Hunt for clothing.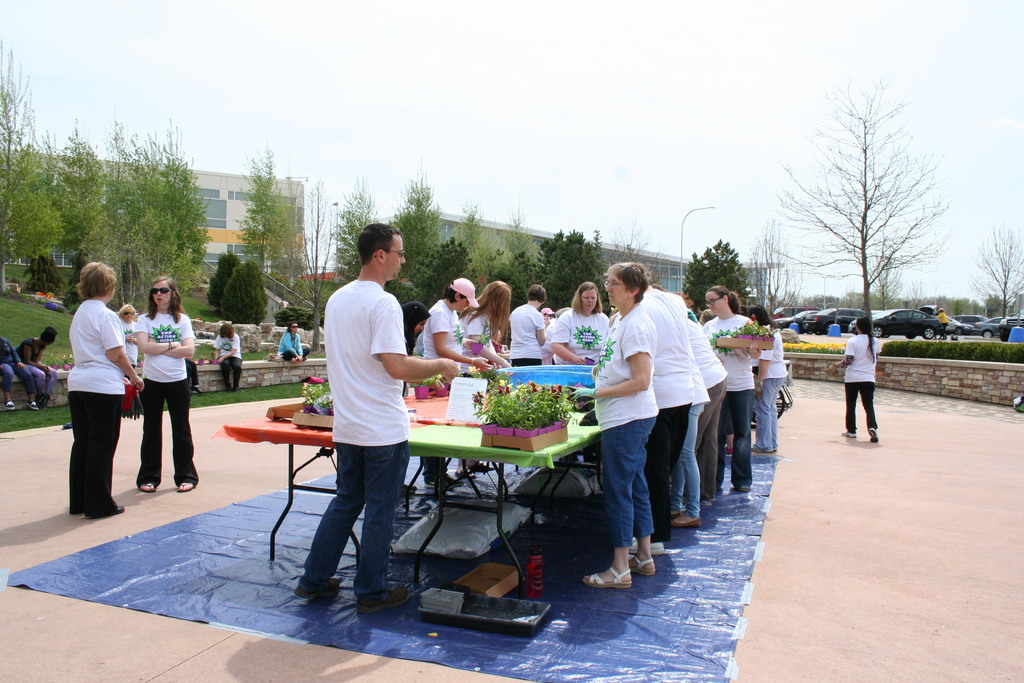
Hunted down at locate(67, 295, 124, 513).
